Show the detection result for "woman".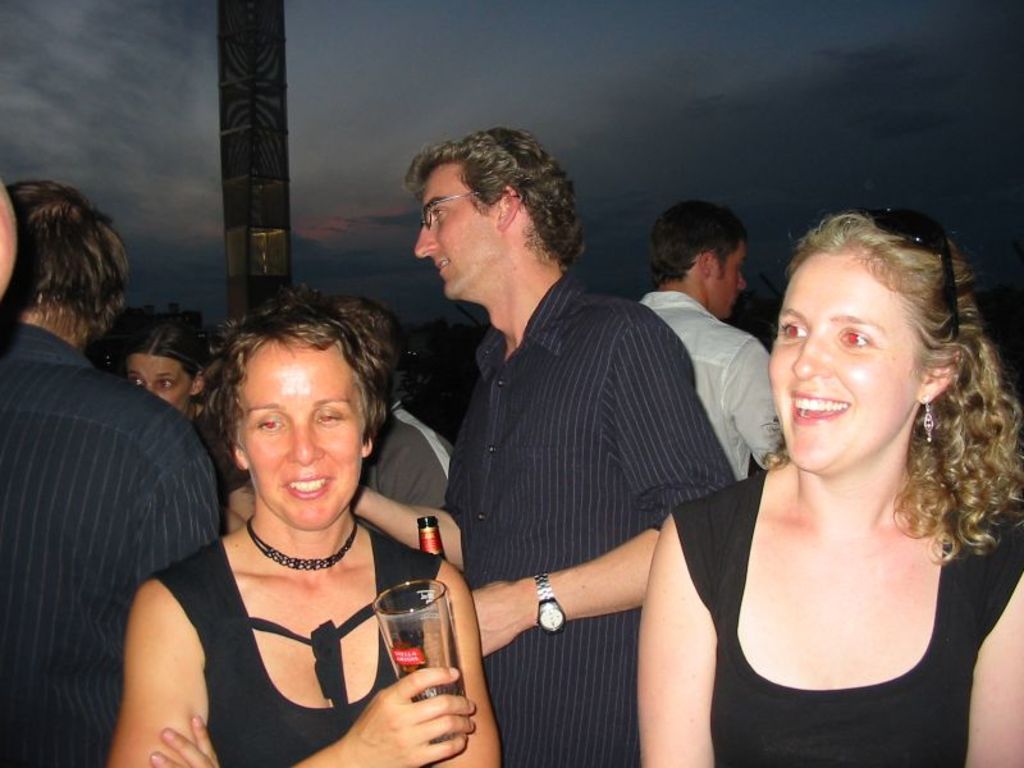
{"left": 102, "top": 300, "right": 212, "bottom": 433}.
